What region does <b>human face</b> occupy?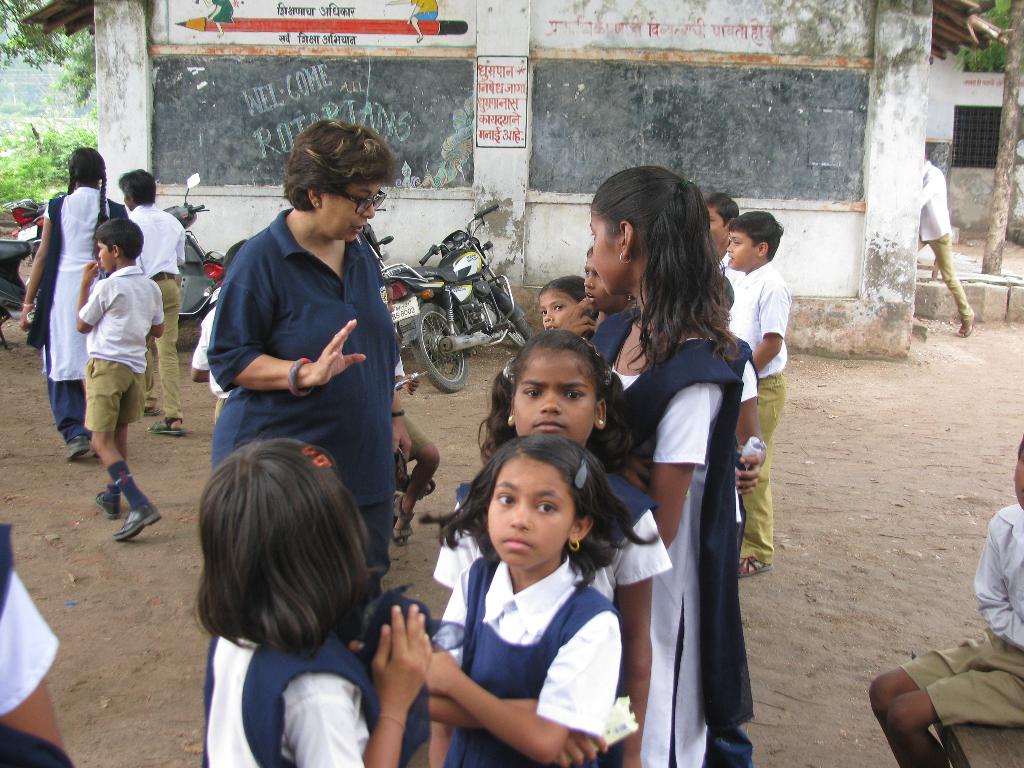
region(729, 233, 756, 269).
